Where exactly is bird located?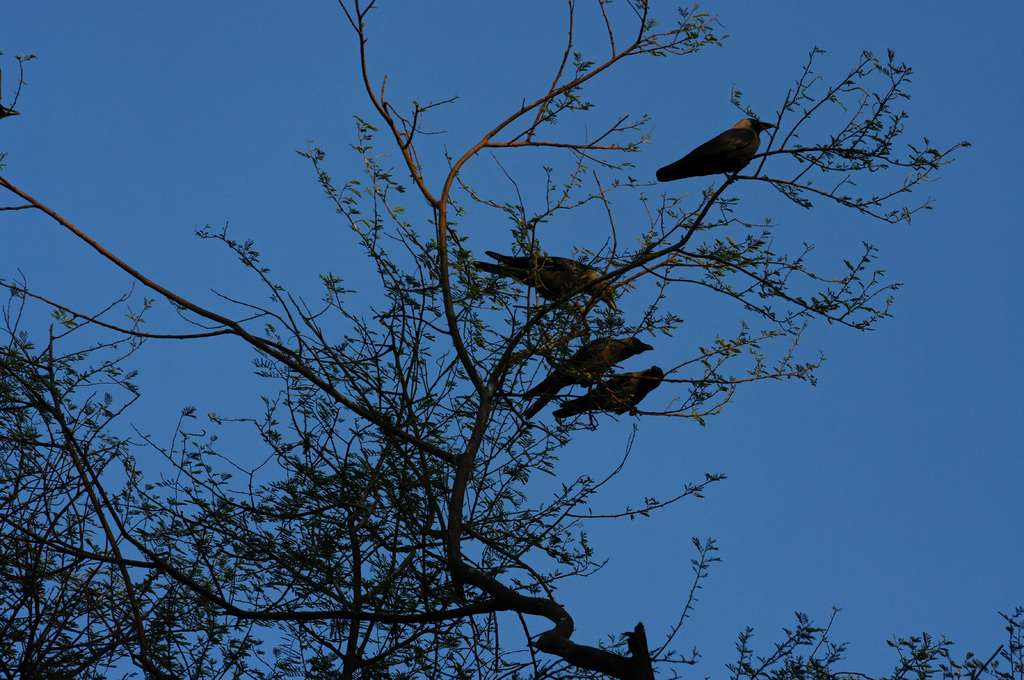
Its bounding box is region(660, 104, 785, 192).
